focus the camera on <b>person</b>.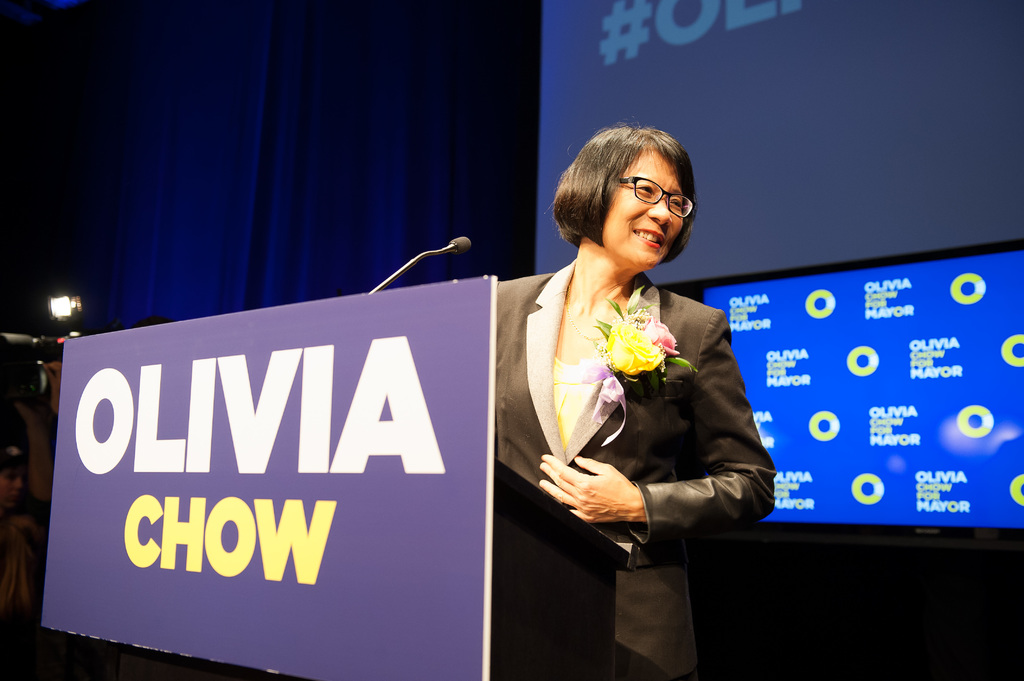
Focus region: {"x1": 0, "y1": 447, "x2": 45, "y2": 680}.
